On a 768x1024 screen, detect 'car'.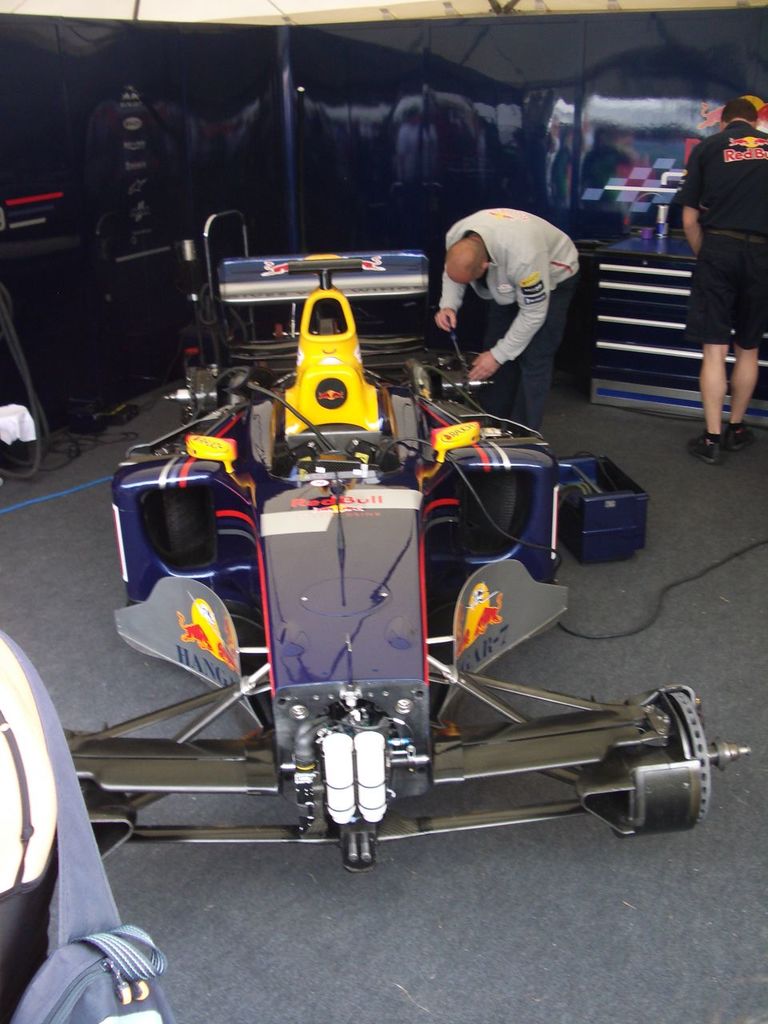
<region>55, 213, 758, 864</region>.
